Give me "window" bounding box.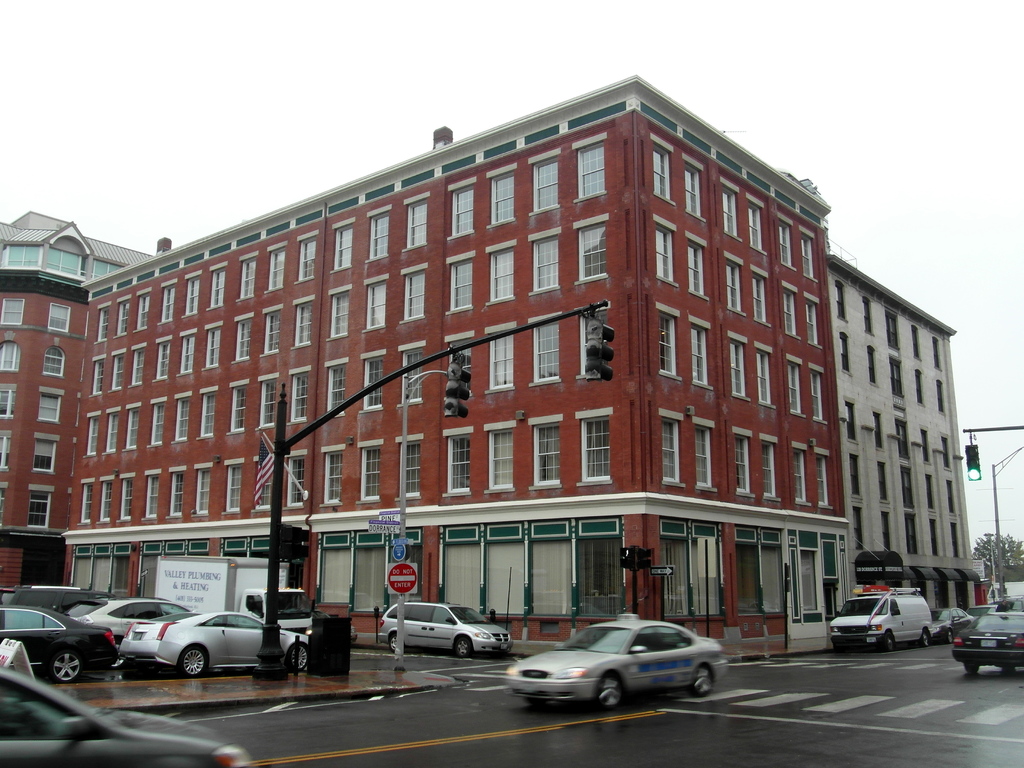
<bbox>490, 331, 516, 388</bbox>.
